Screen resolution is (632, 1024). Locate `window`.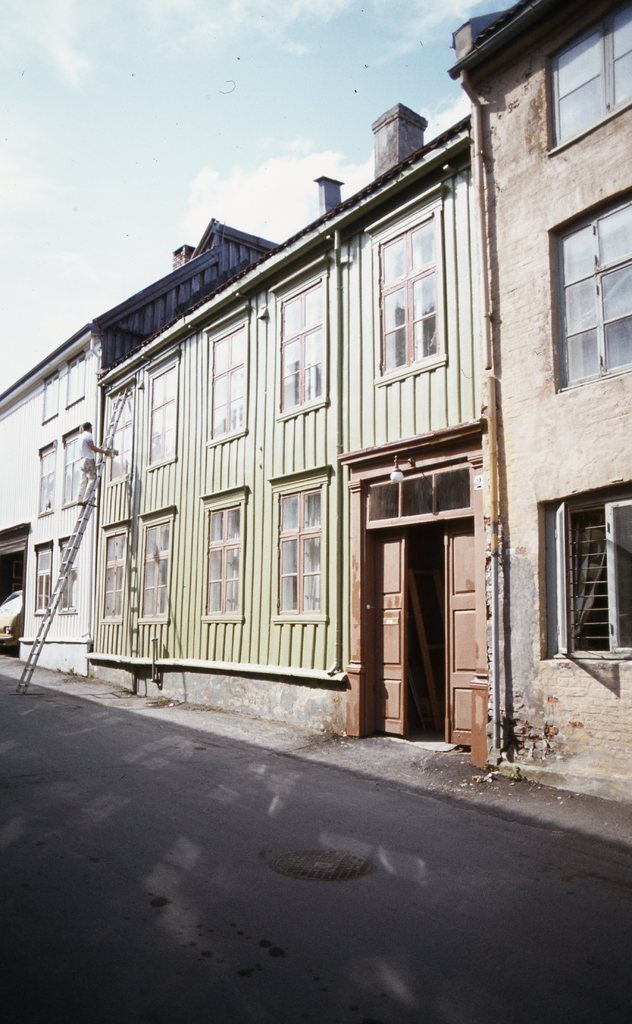
65 351 86 400.
